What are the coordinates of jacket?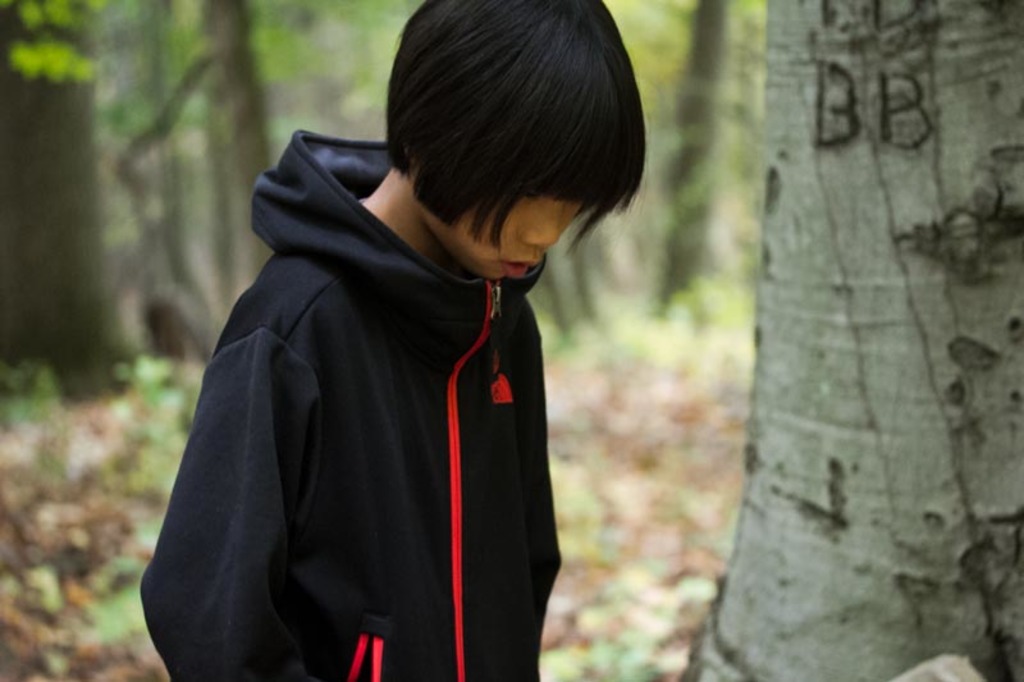
<region>161, 101, 549, 605</region>.
